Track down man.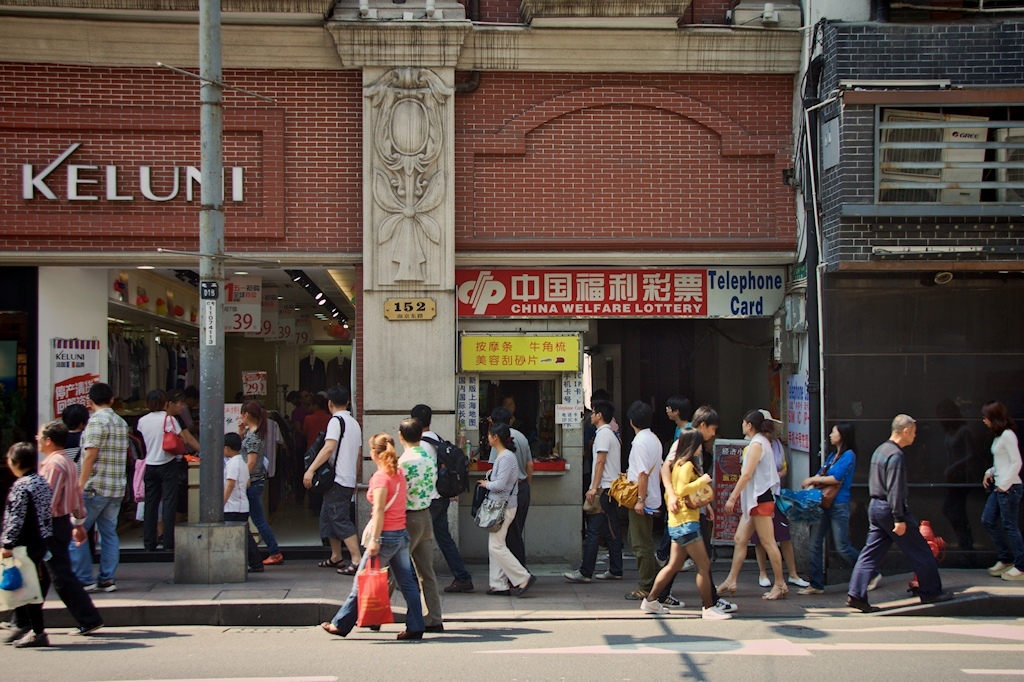
Tracked to region(647, 407, 740, 612).
